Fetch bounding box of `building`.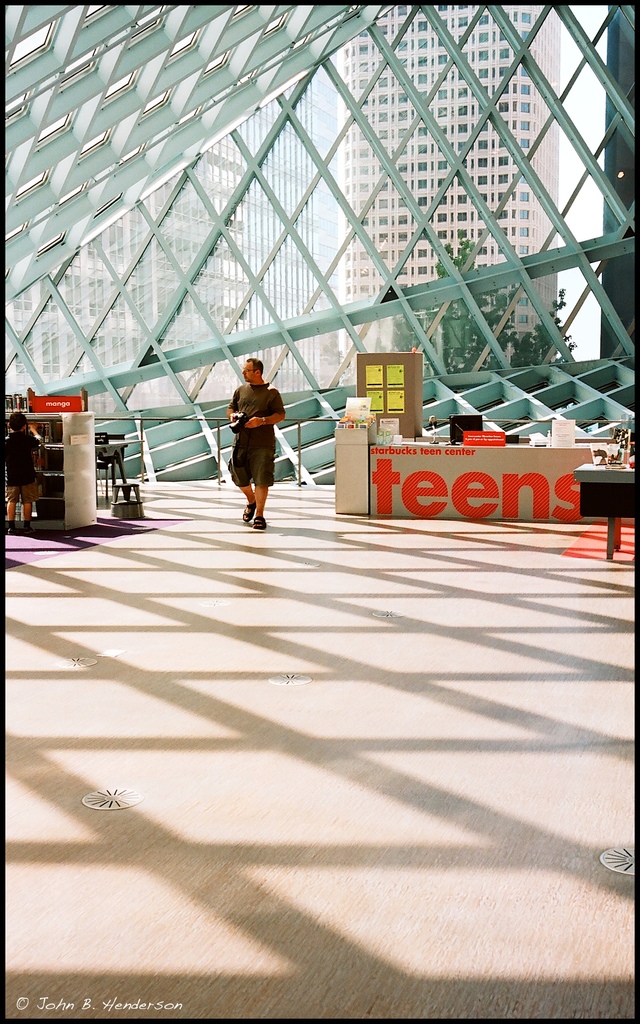
Bbox: <box>337,0,563,387</box>.
